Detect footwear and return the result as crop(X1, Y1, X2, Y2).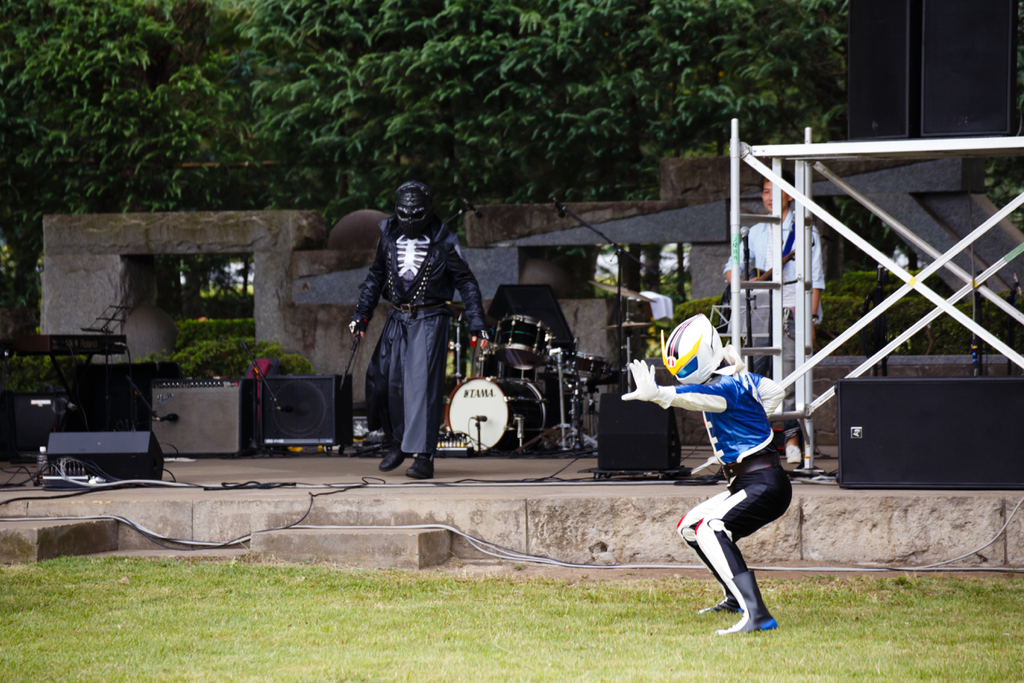
crop(403, 453, 434, 476).
